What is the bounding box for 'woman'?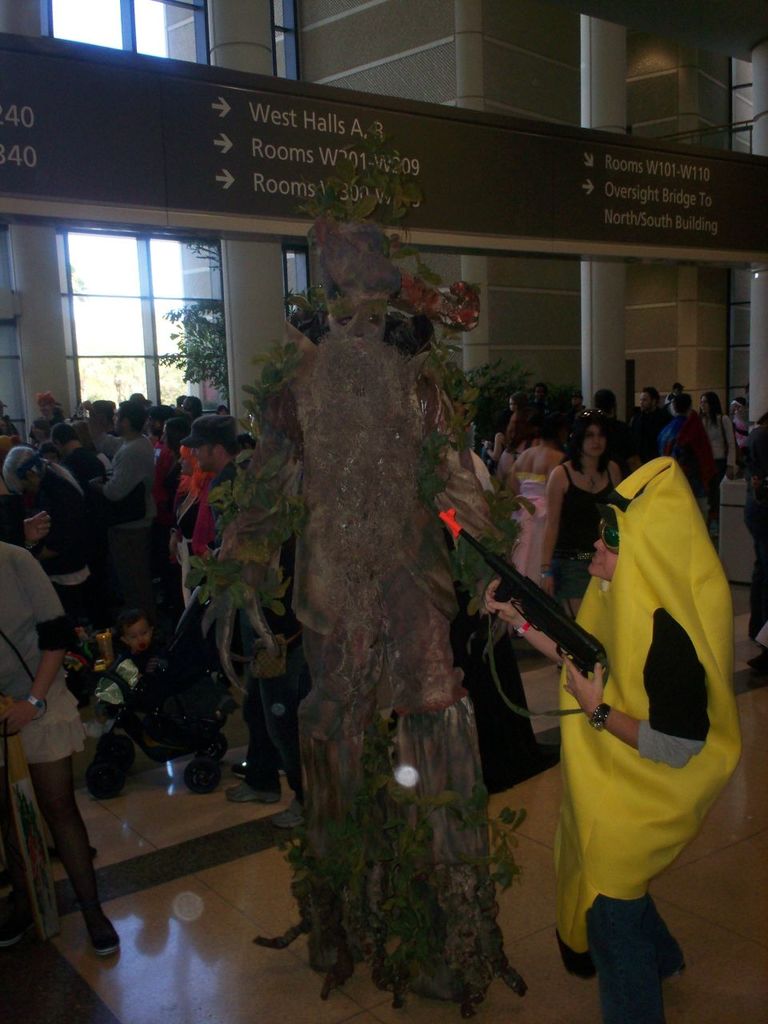
(x1=536, y1=405, x2=631, y2=663).
